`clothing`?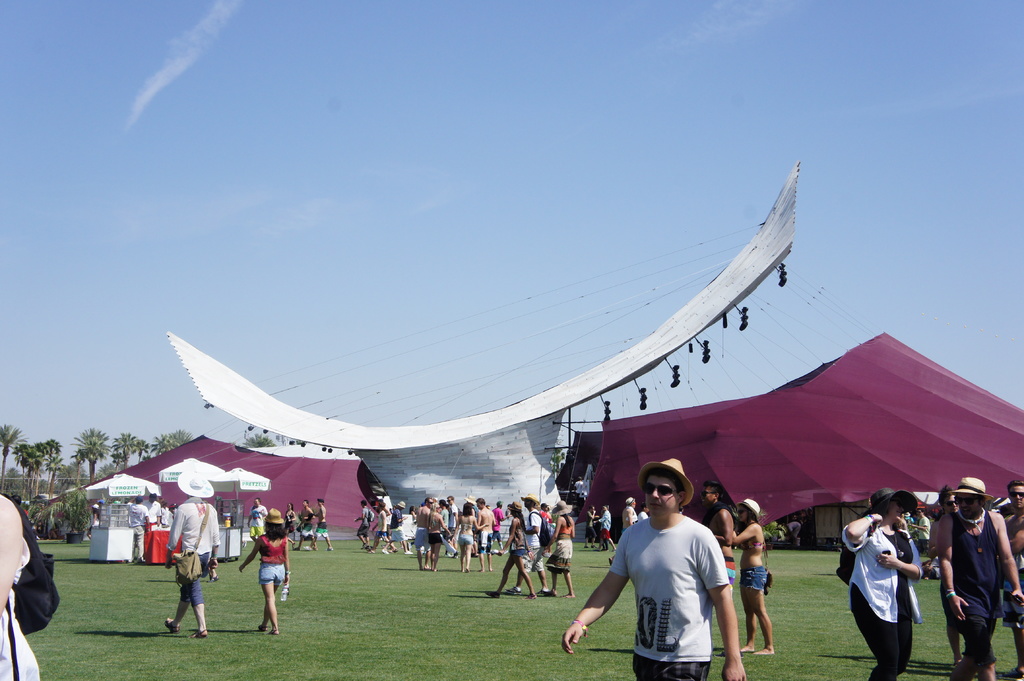
733/521/769/560
